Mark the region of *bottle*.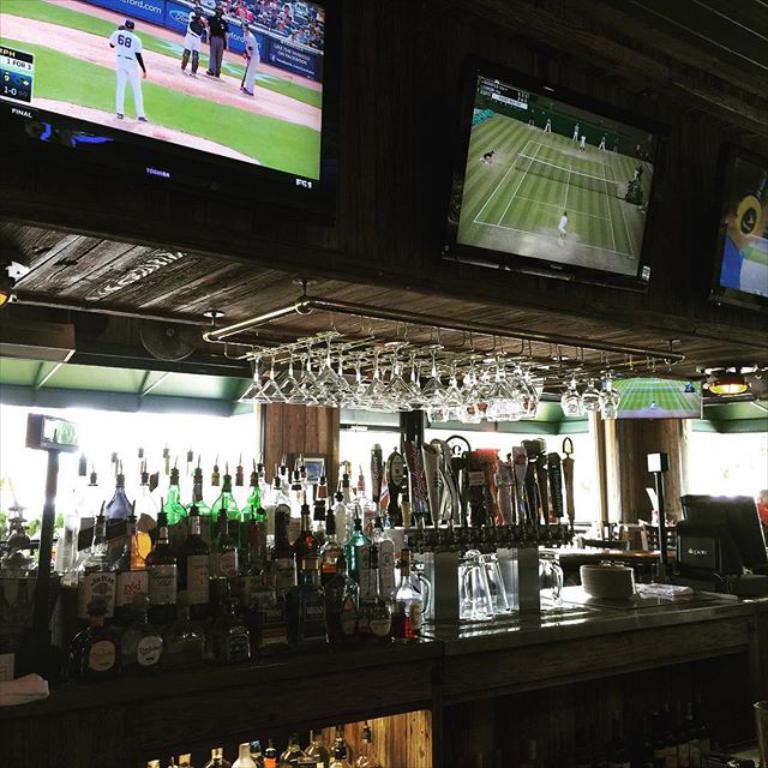
Region: {"left": 289, "top": 463, "right": 304, "bottom": 545}.
